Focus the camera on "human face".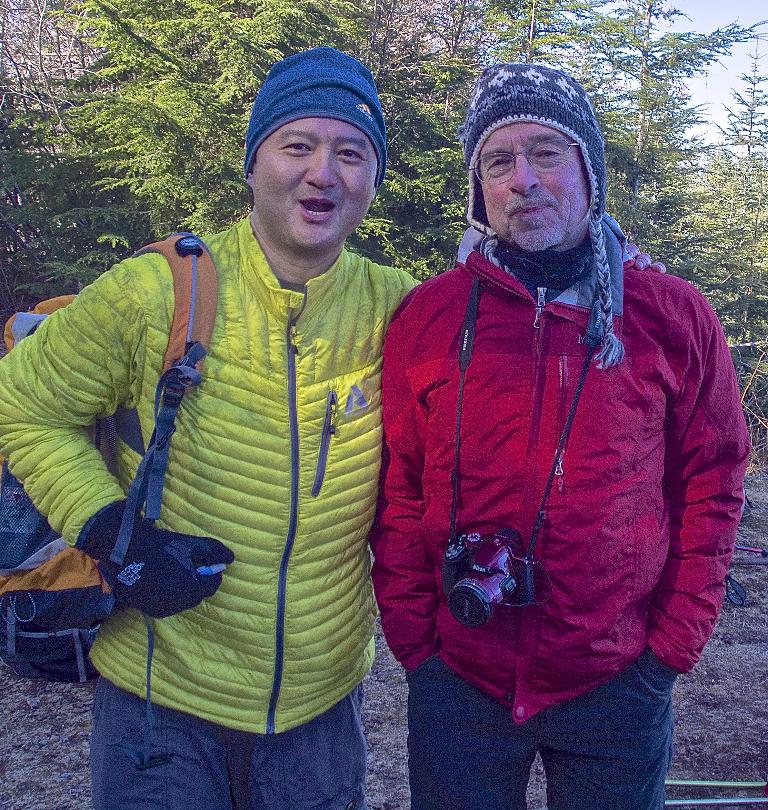
Focus region: (x1=473, y1=118, x2=591, y2=256).
